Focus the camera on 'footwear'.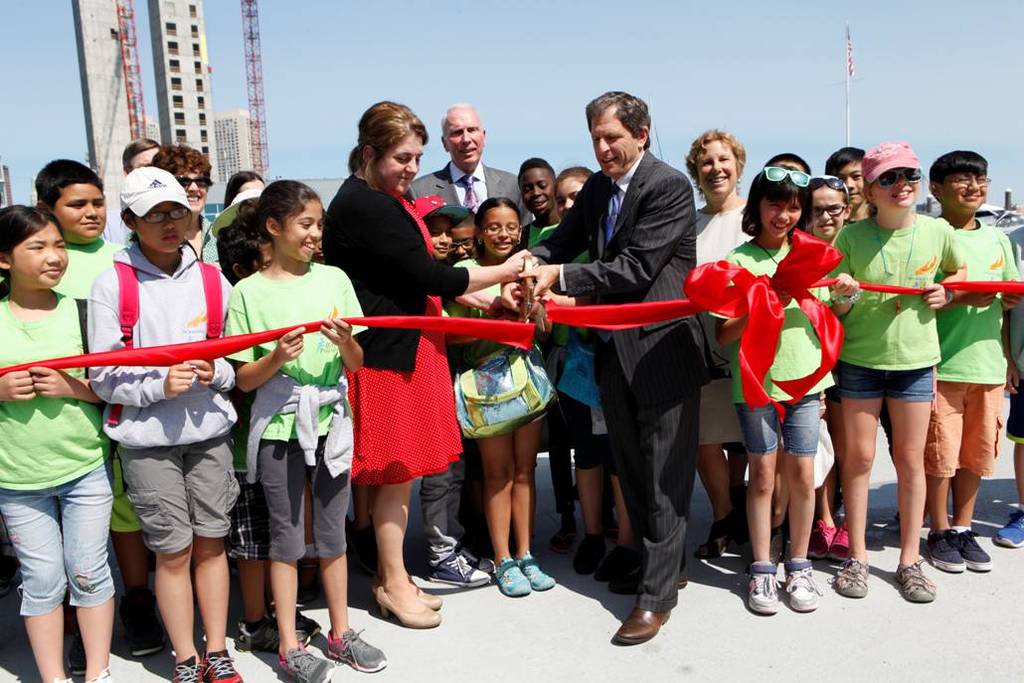
Focus region: <region>204, 650, 236, 682</region>.
